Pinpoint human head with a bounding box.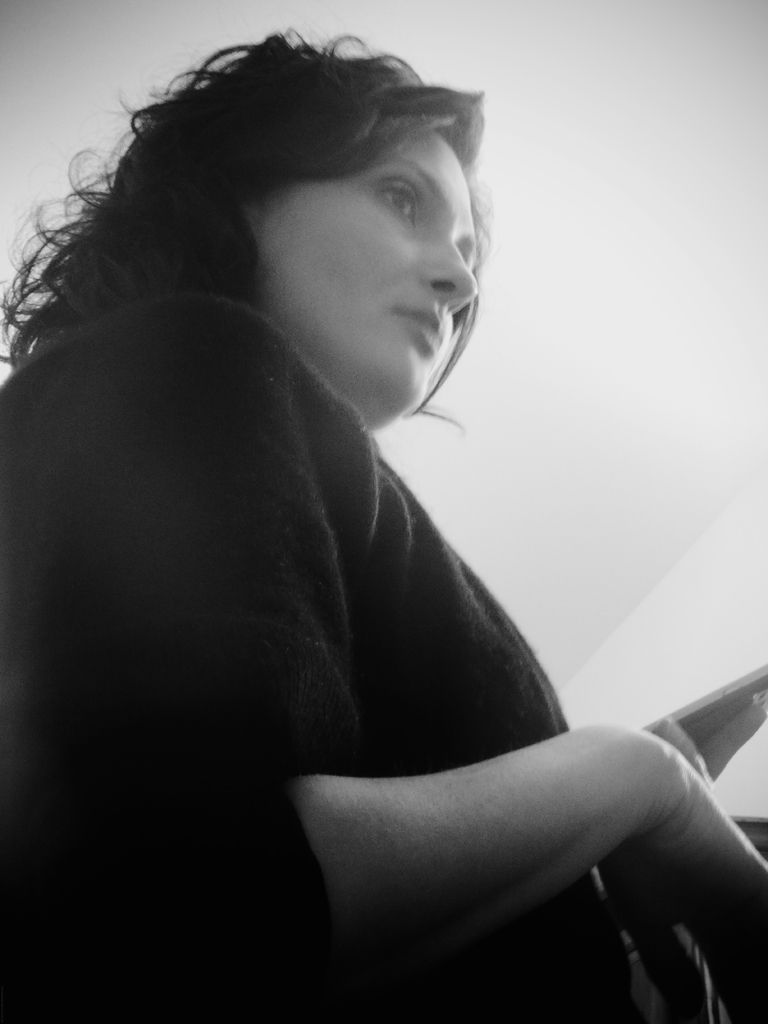
x1=172 y1=73 x2=500 y2=356.
